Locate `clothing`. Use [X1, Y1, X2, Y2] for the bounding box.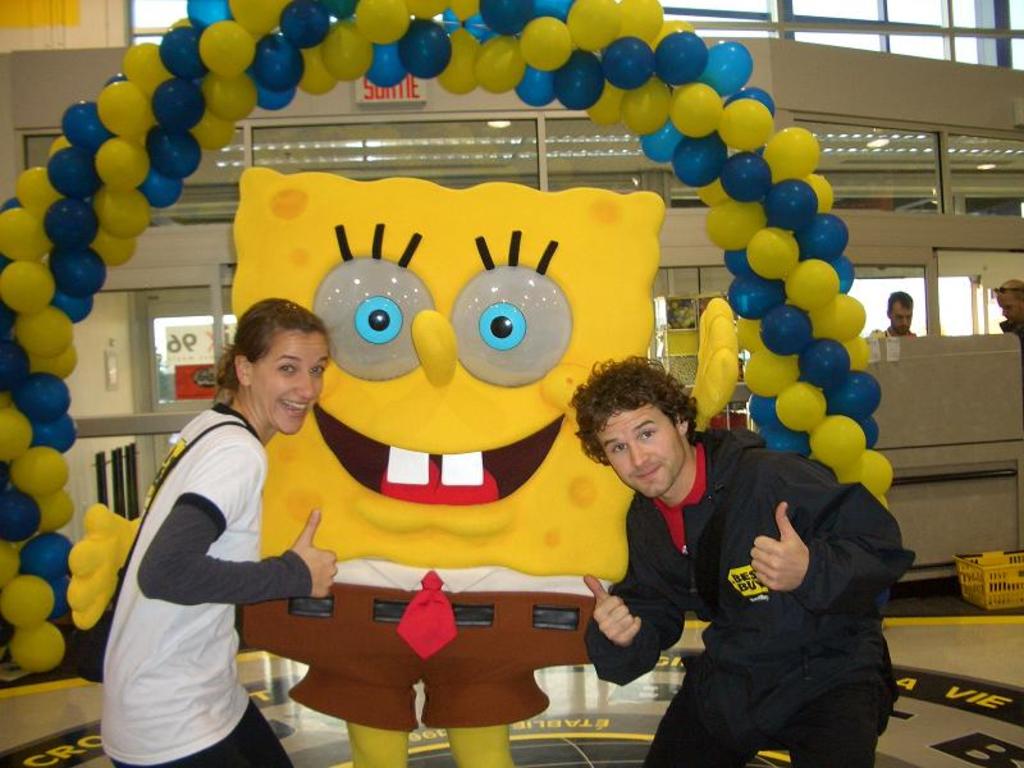
[876, 324, 920, 335].
